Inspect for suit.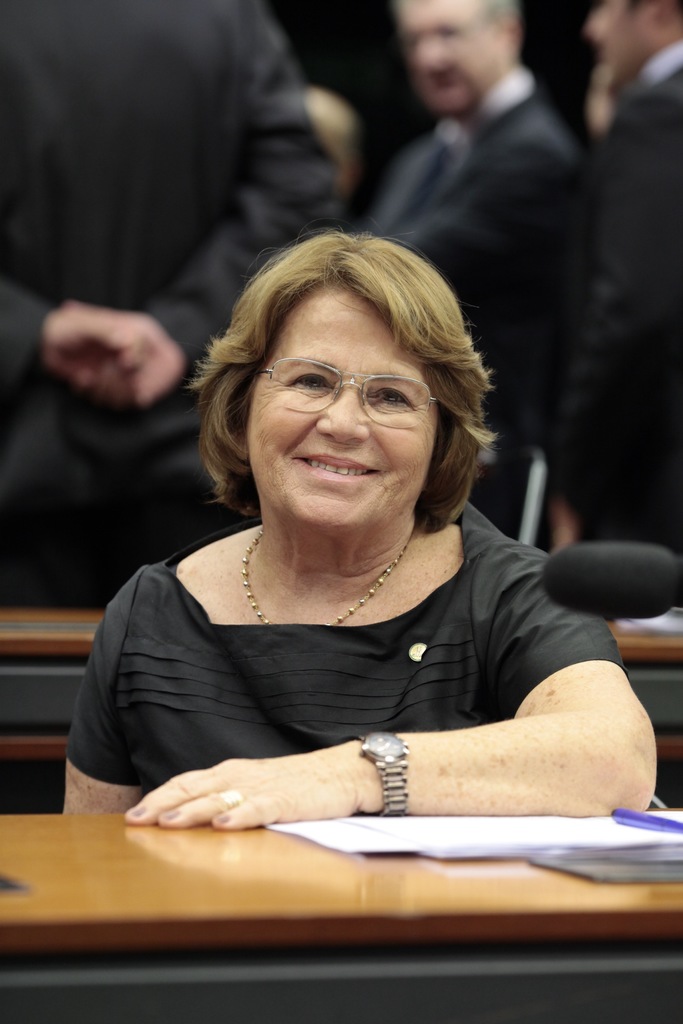
Inspection: rect(0, 0, 346, 519).
